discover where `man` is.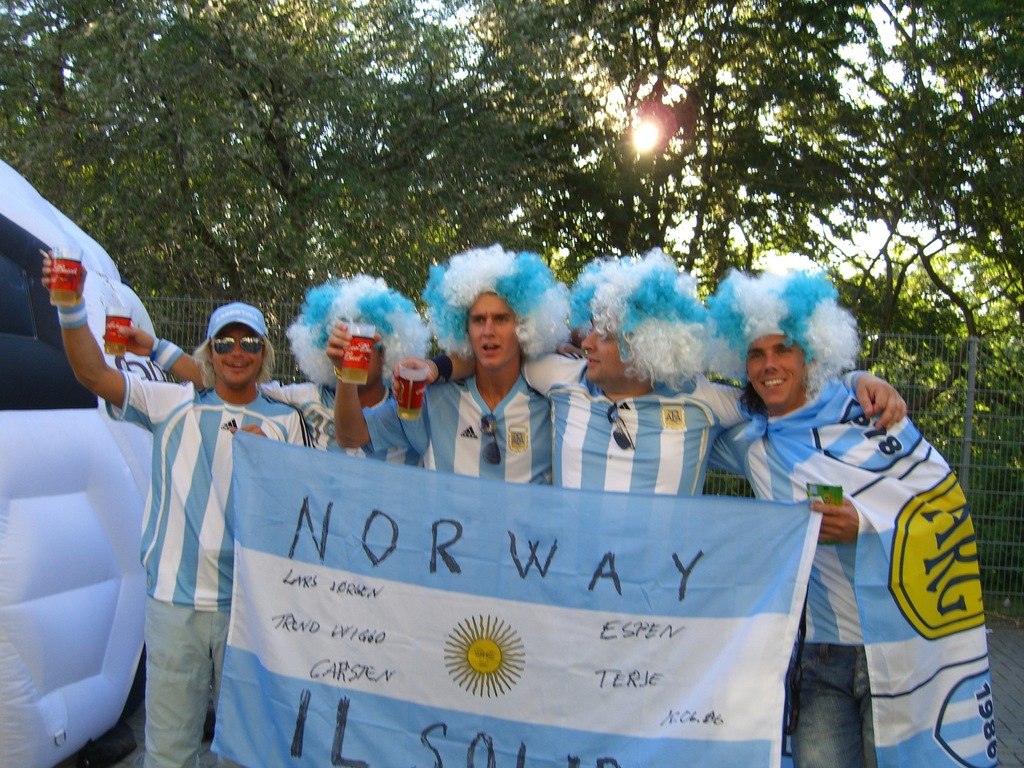
Discovered at {"left": 148, "top": 288, "right": 435, "bottom": 478}.
